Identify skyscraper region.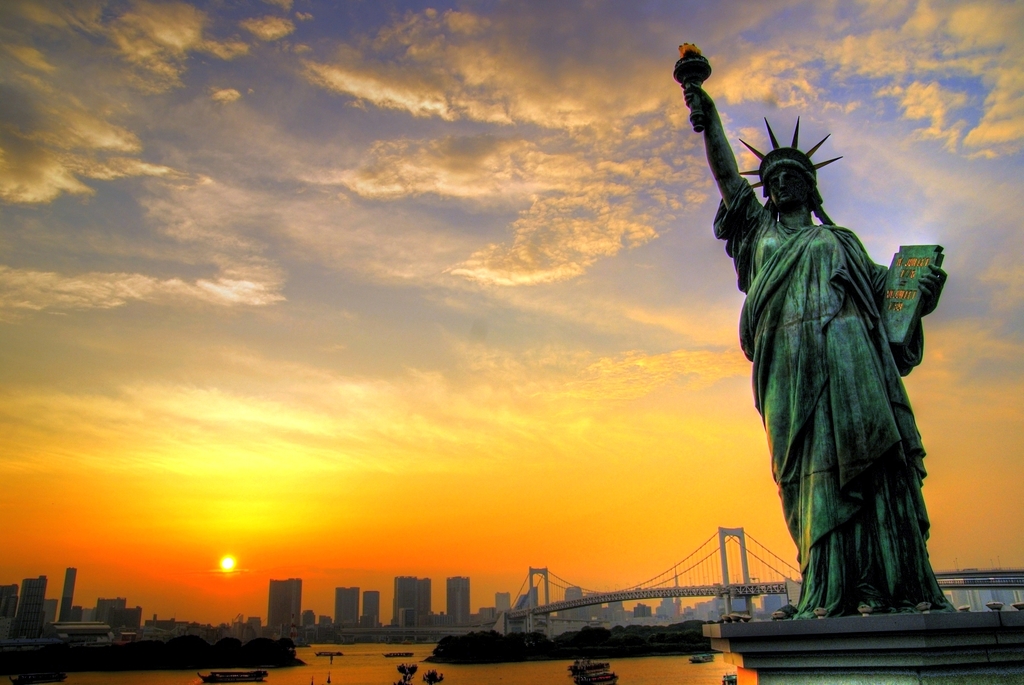
Region: BBox(263, 576, 297, 640).
